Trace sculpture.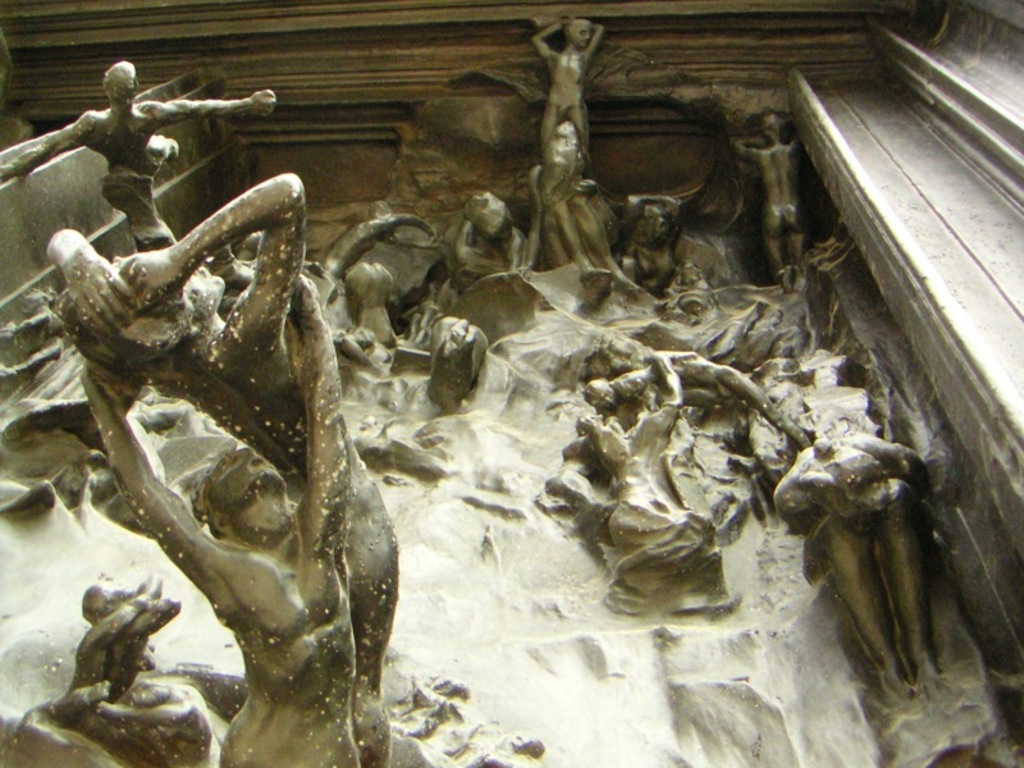
Traced to box=[101, 669, 209, 767].
